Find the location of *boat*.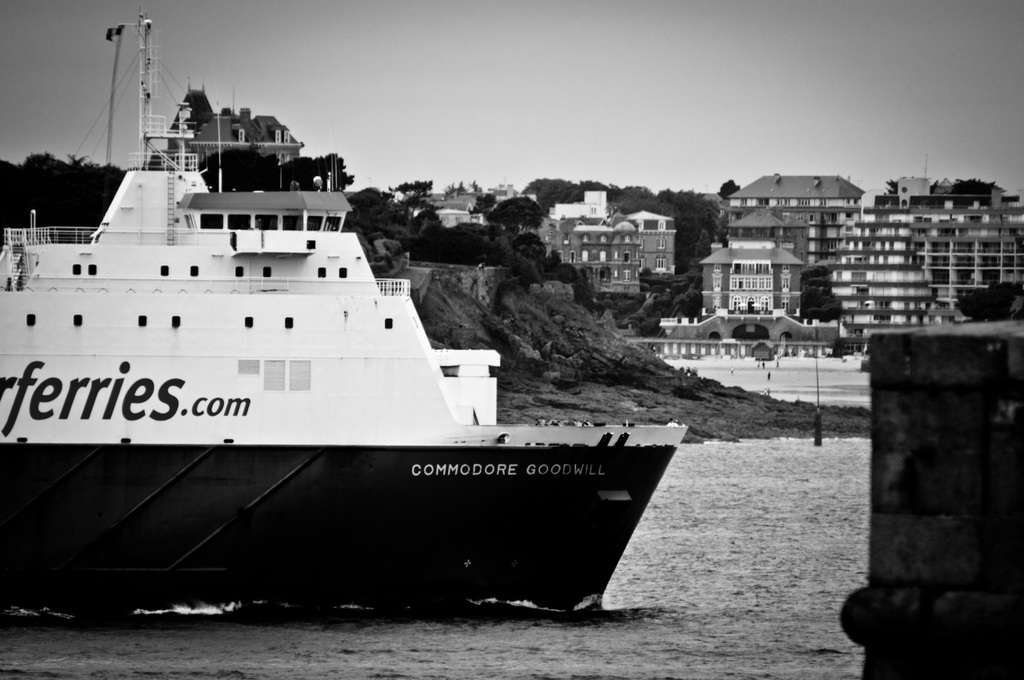
Location: Rect(0, 13, 717, 635).
